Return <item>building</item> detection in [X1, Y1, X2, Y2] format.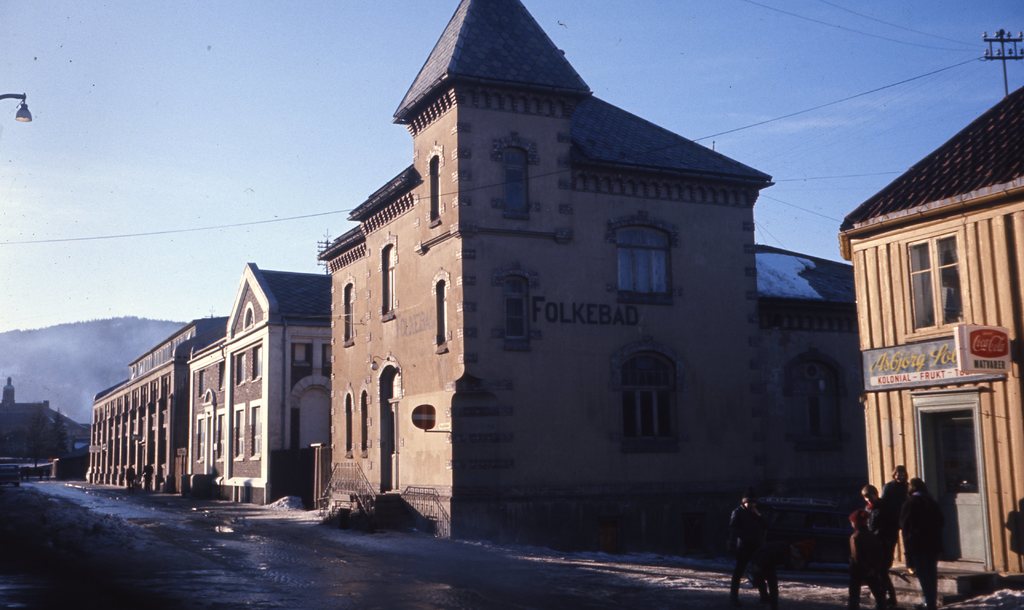
[84, 317, 230, 499].
